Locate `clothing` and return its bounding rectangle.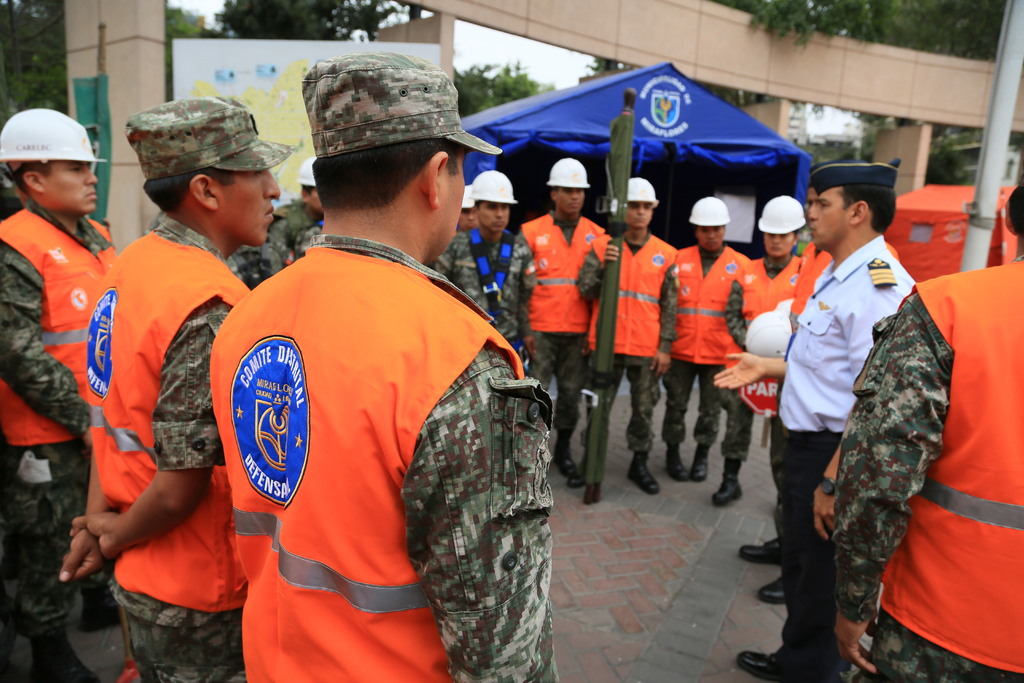
region(0, 213, 140, 644).
